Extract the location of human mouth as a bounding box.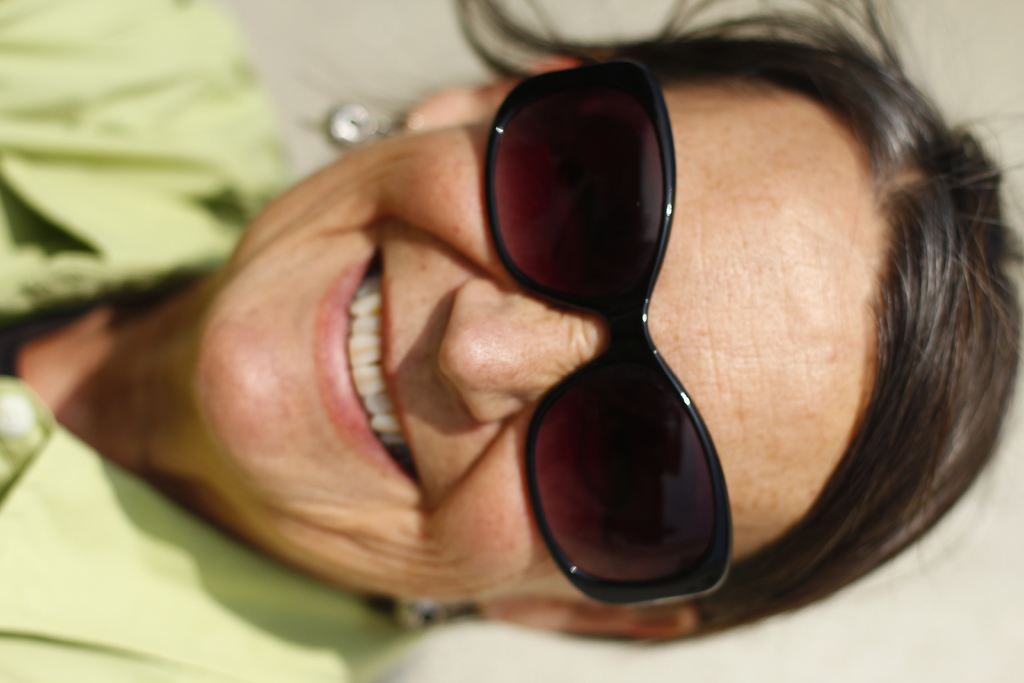
box=[316, 245, 428, 498].
